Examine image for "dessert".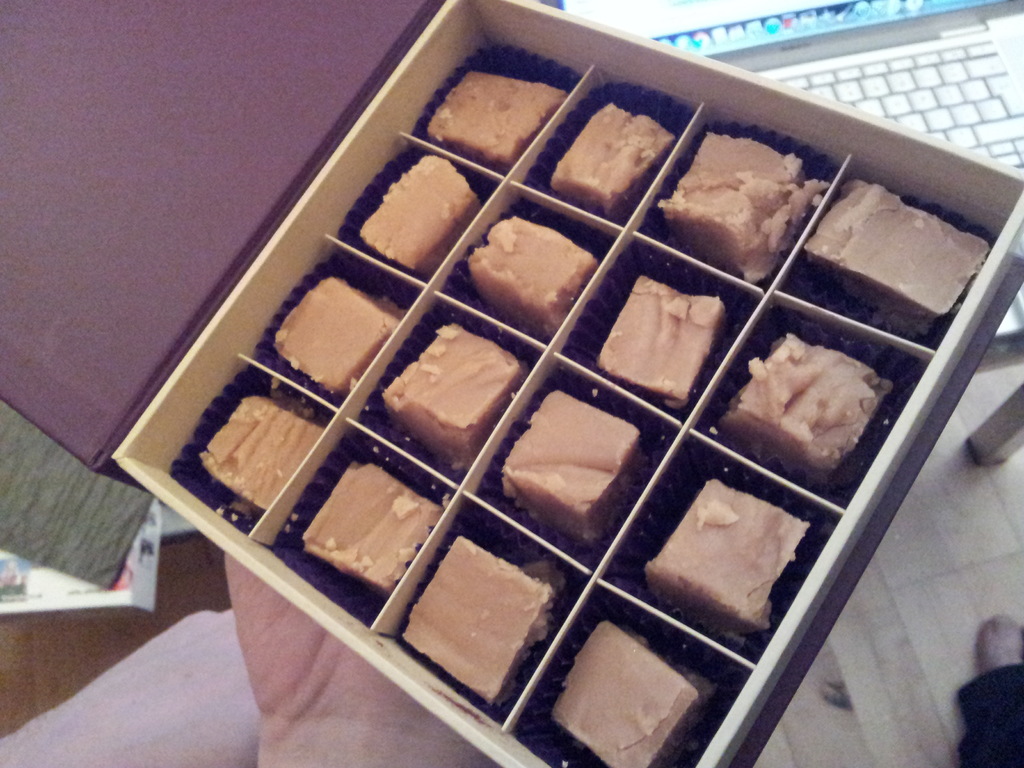
Examination result: (400, 535, 555, 708).
